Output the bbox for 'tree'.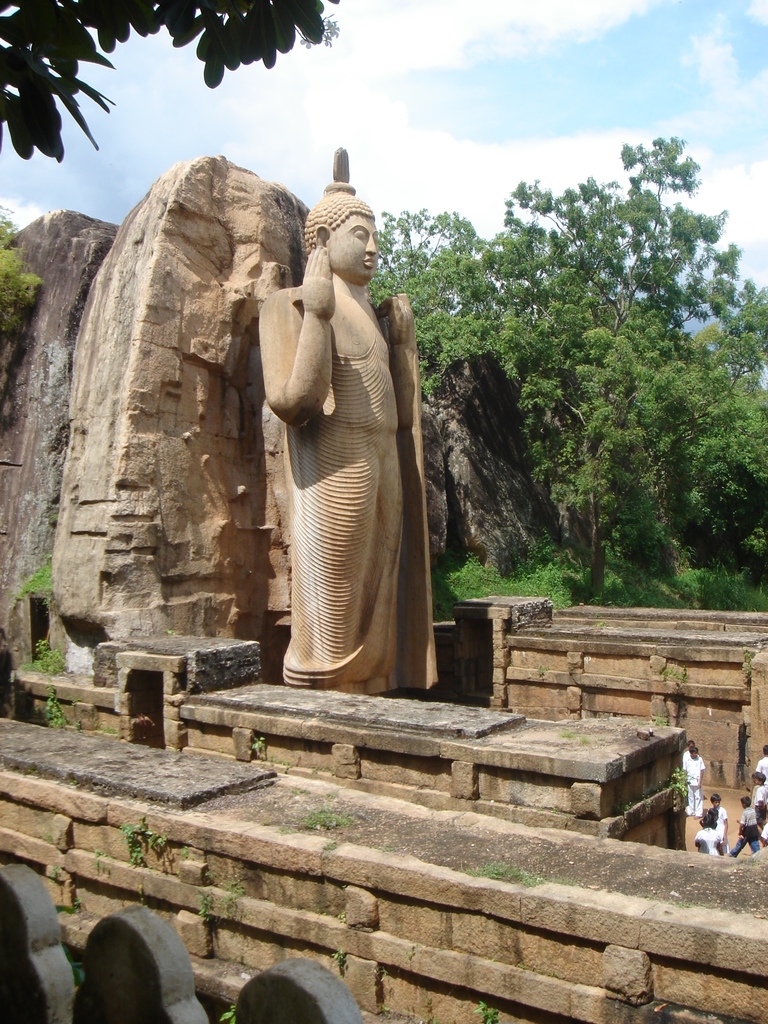
detection(0, 209, 49, 364).
